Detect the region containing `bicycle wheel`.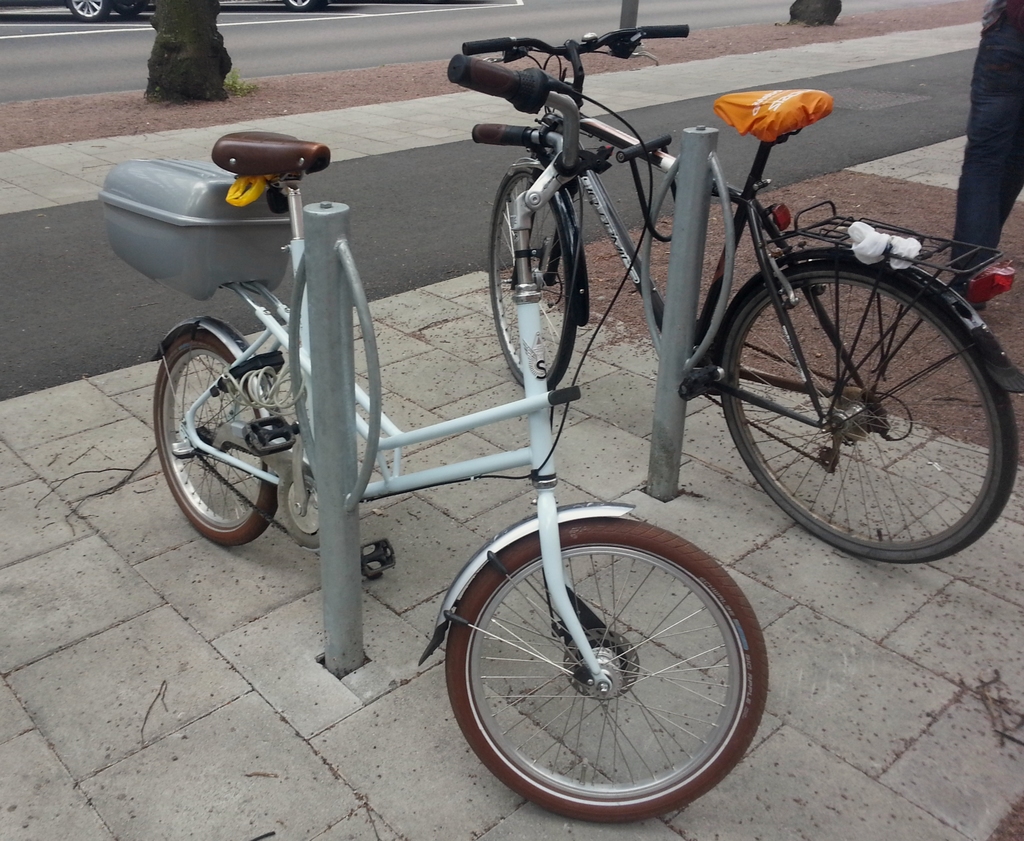
x1=156, y1=335, x2=282, y2=553.
